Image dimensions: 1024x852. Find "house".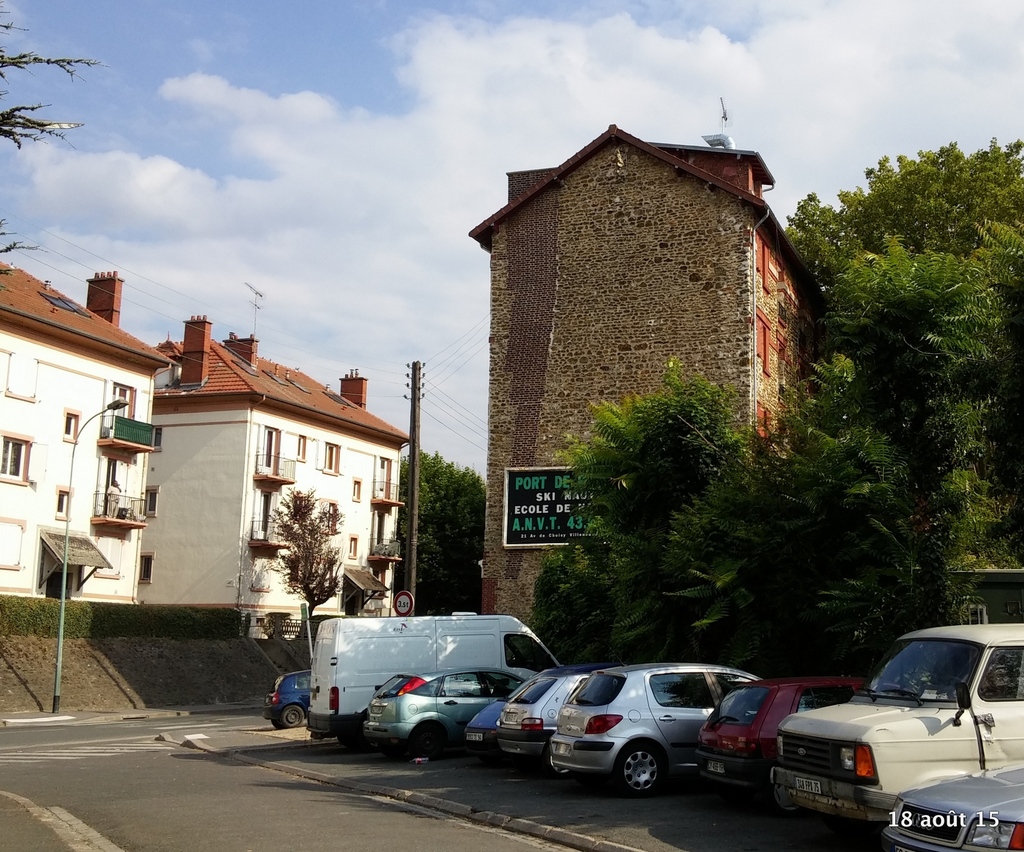
(x1=0, y1=271, x2=175, y2=599).
